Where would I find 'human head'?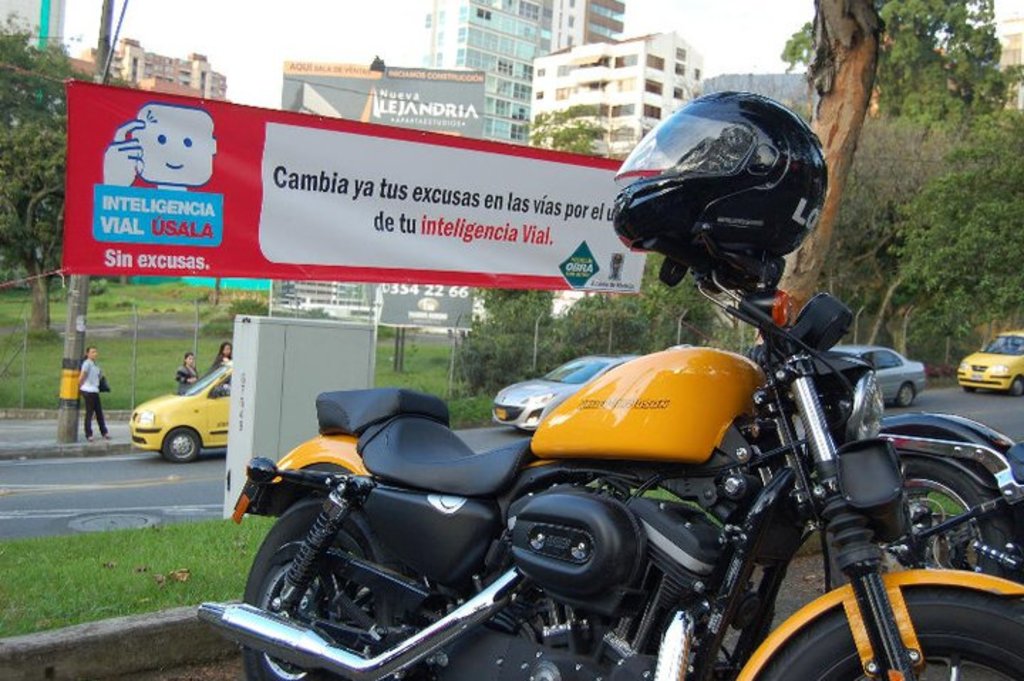
At x1=219, y1=338, x2=233, y2=357.
